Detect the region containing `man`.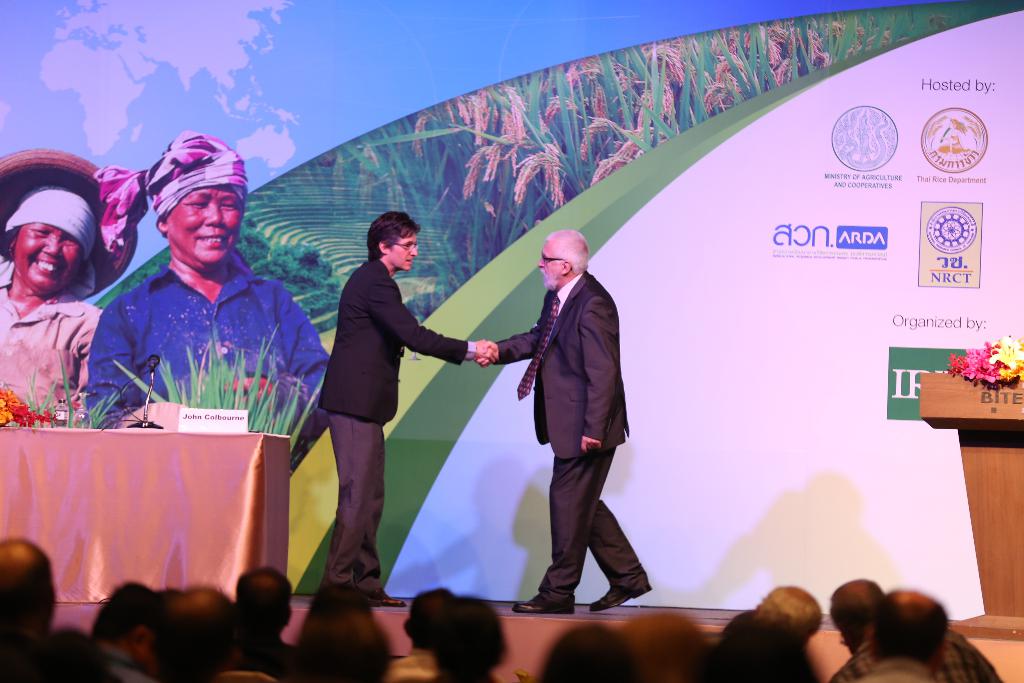
[left=828, top=580, right=1007, bottom=682].
